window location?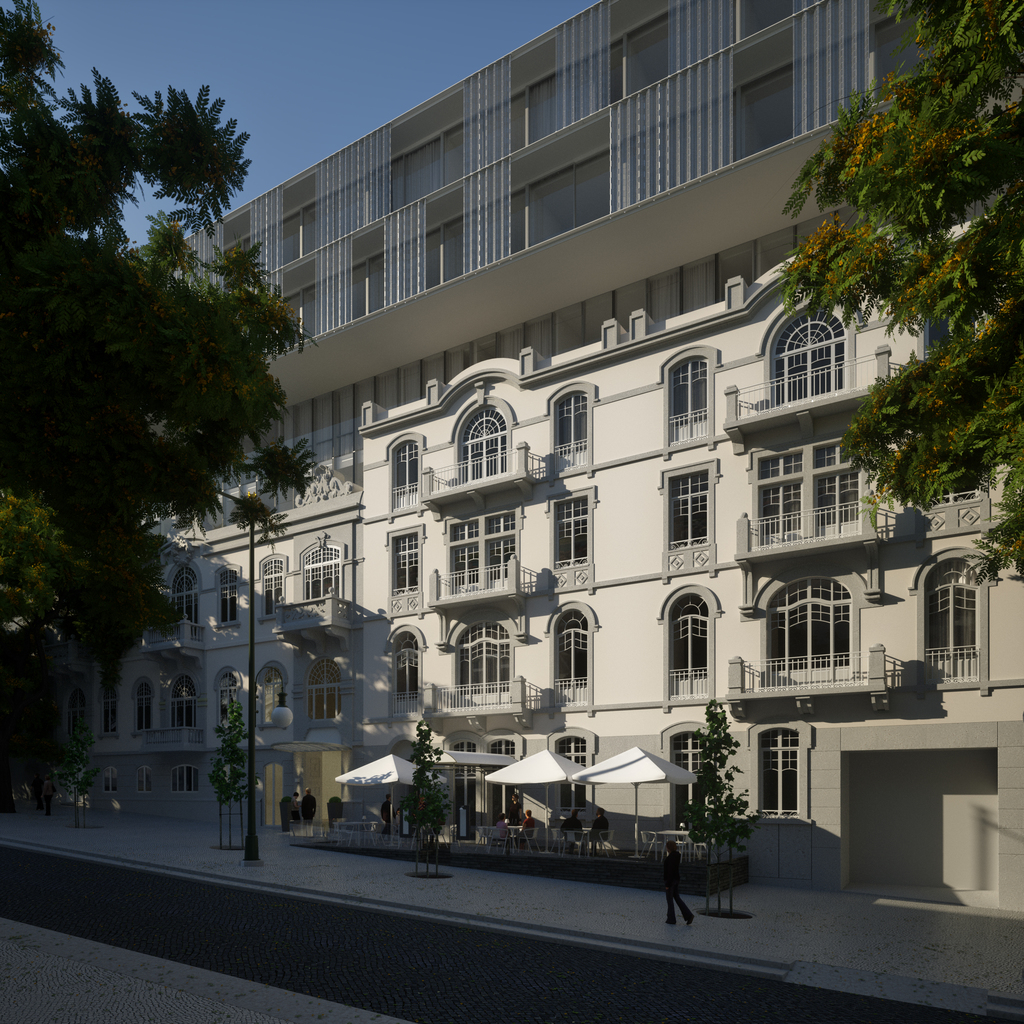
box(658, 577, 719, 710)
